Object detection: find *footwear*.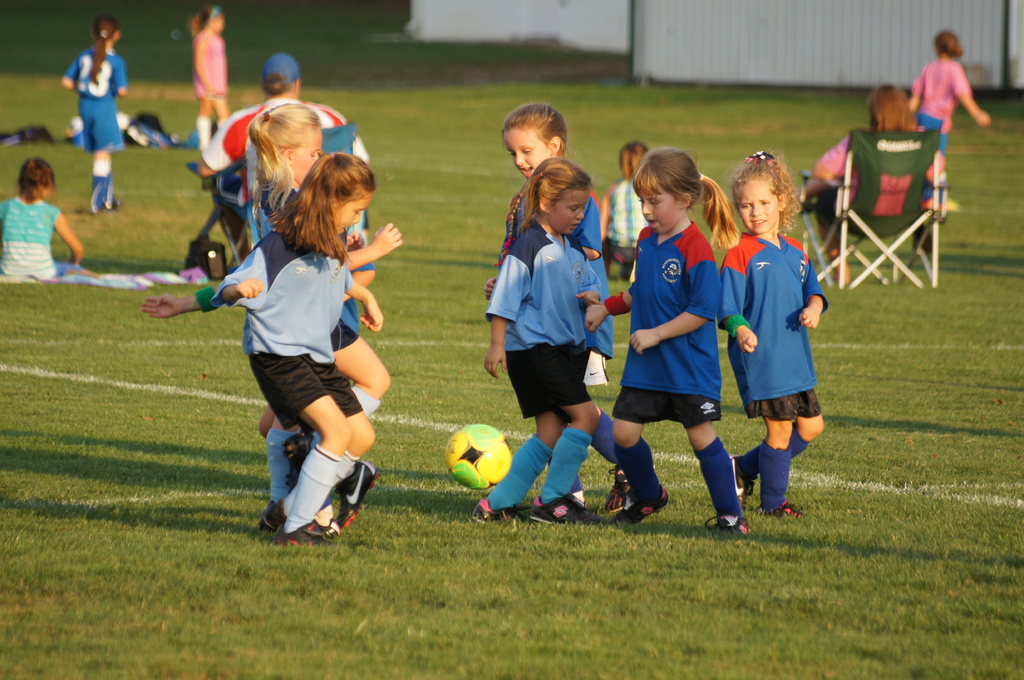
707 516 743 541.
